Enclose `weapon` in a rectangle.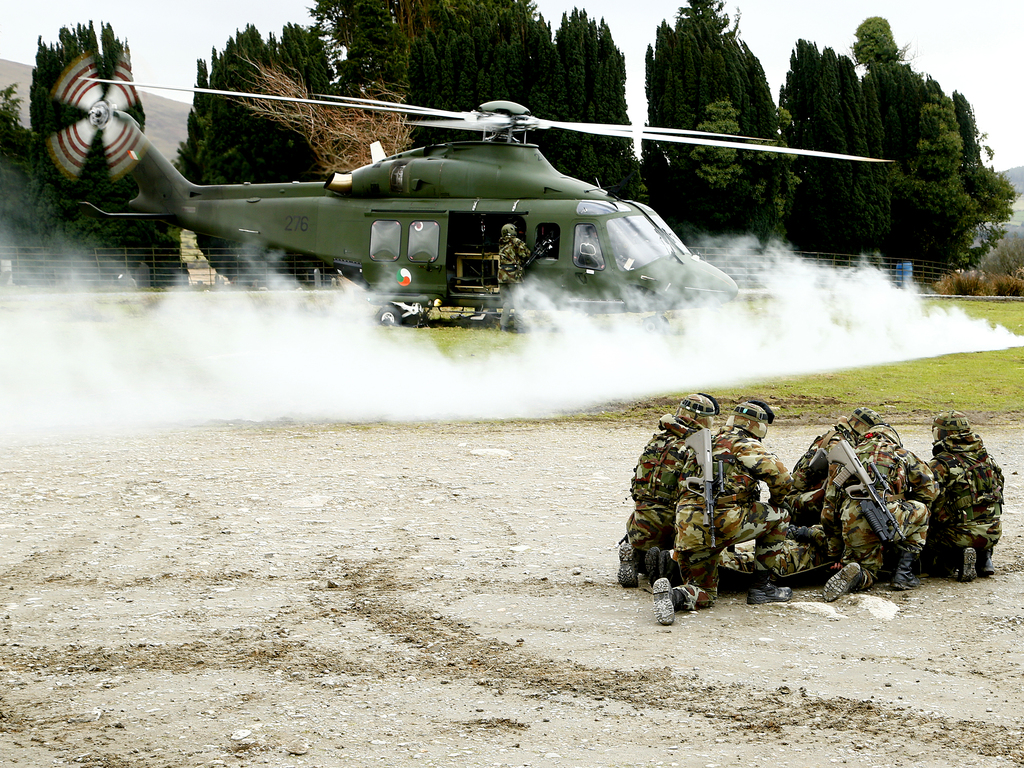
locate(826, 438, 909, 543).
